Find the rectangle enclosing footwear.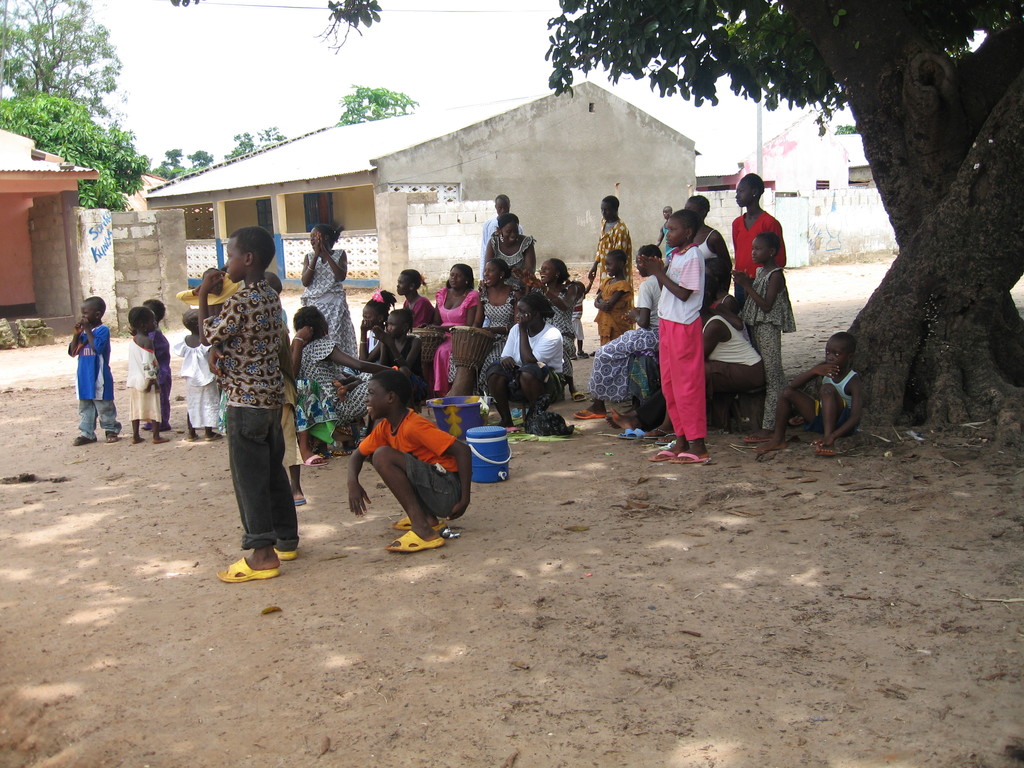
locate(625, 429, 645, 438).
